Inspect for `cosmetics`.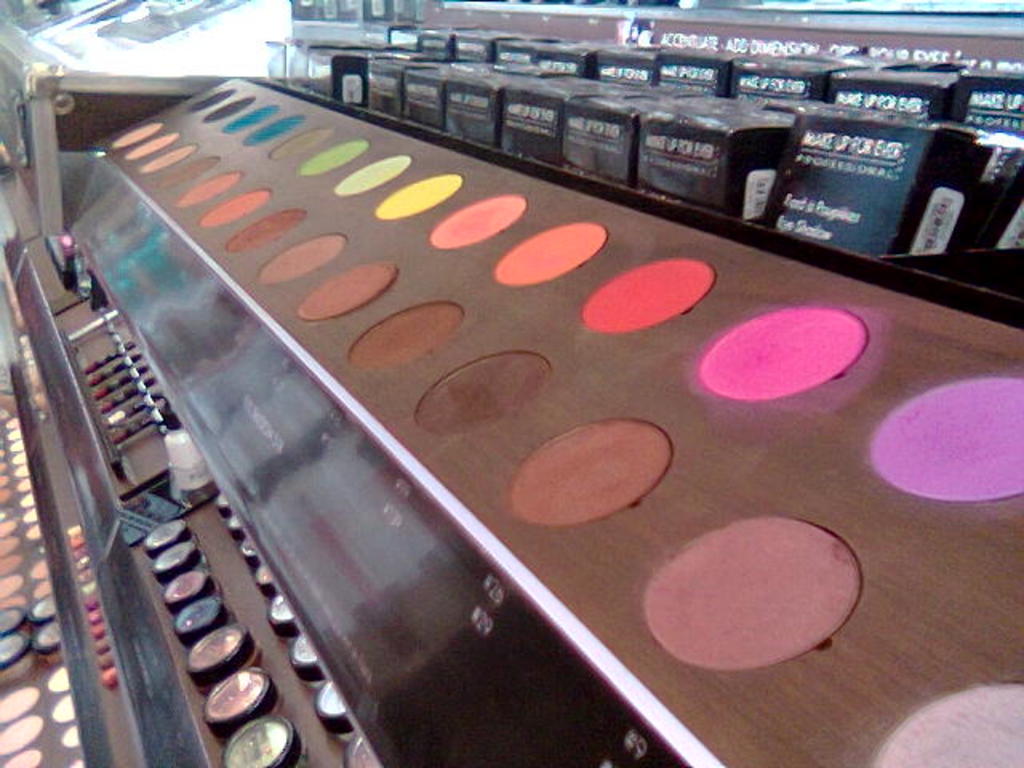
Inspection: 226, 203, 304, 253.
